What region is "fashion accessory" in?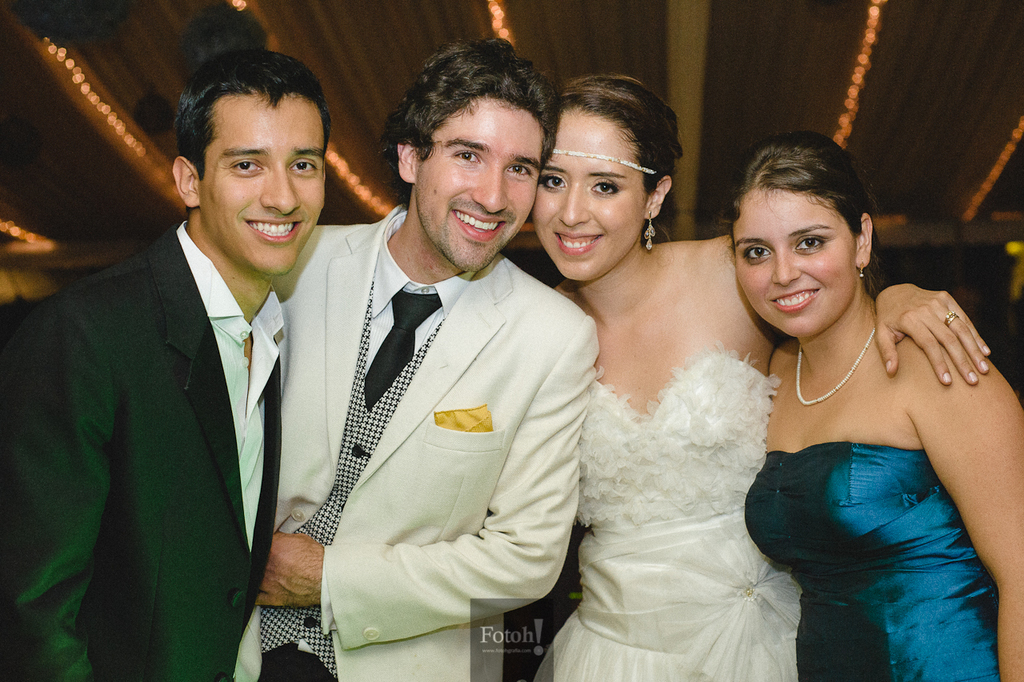
860,260,864,279.
